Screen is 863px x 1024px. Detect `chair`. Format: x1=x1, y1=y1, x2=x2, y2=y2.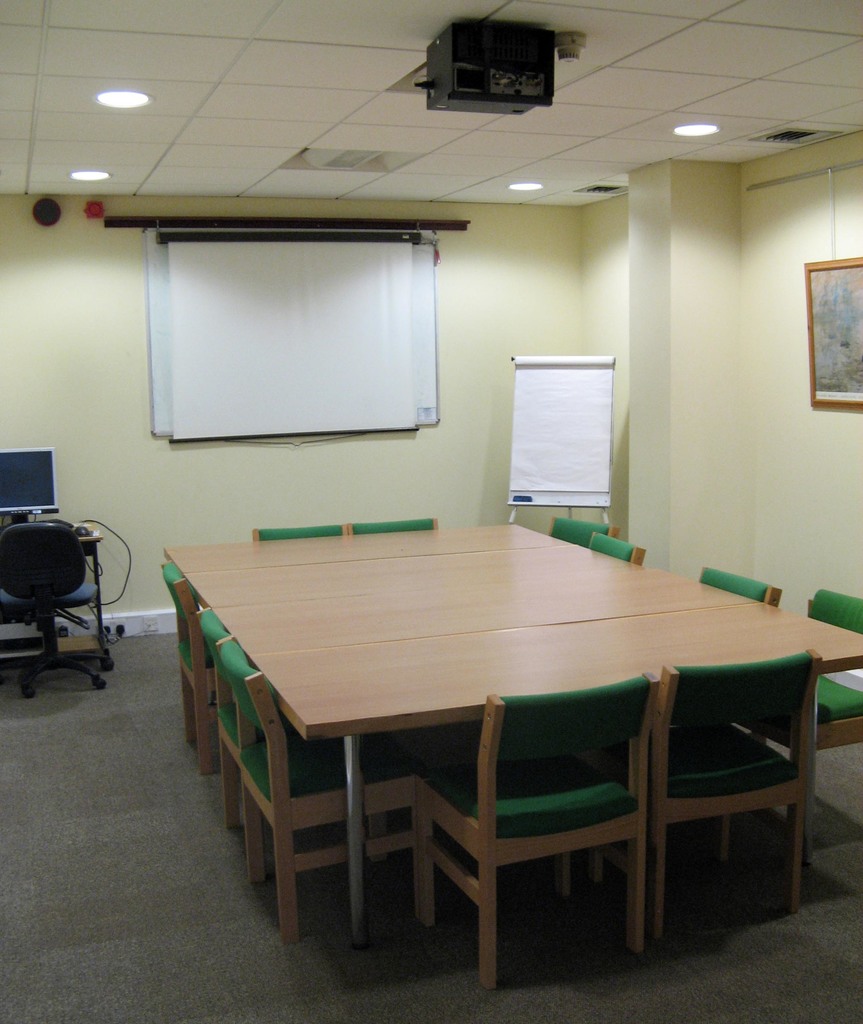
x1=588, y1=528, x2=648, y2=570.
